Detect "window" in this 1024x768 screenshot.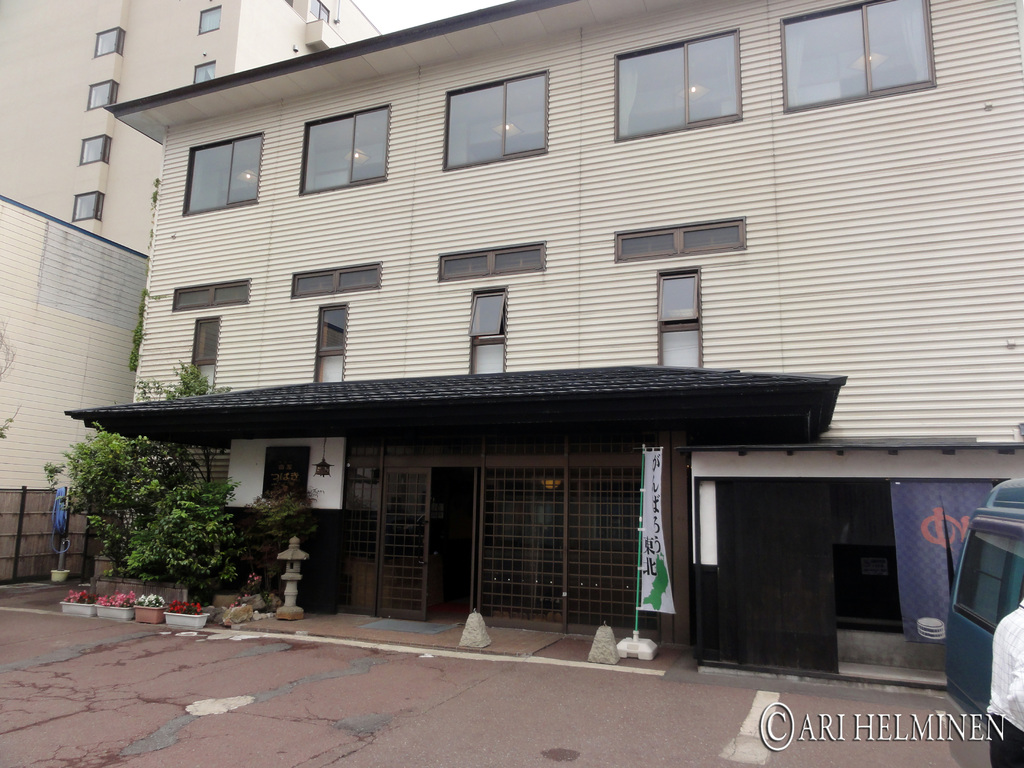
Detection: bbox(96, 26, 125, 56).
